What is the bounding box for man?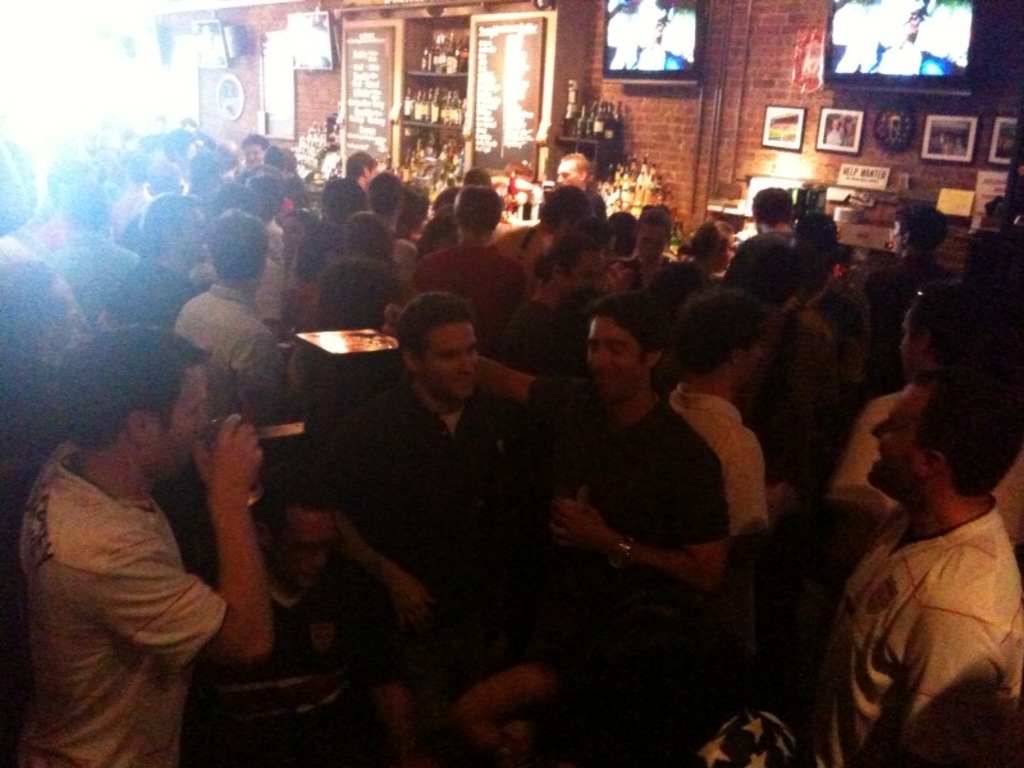
box=[678, 285, 829, 543].
